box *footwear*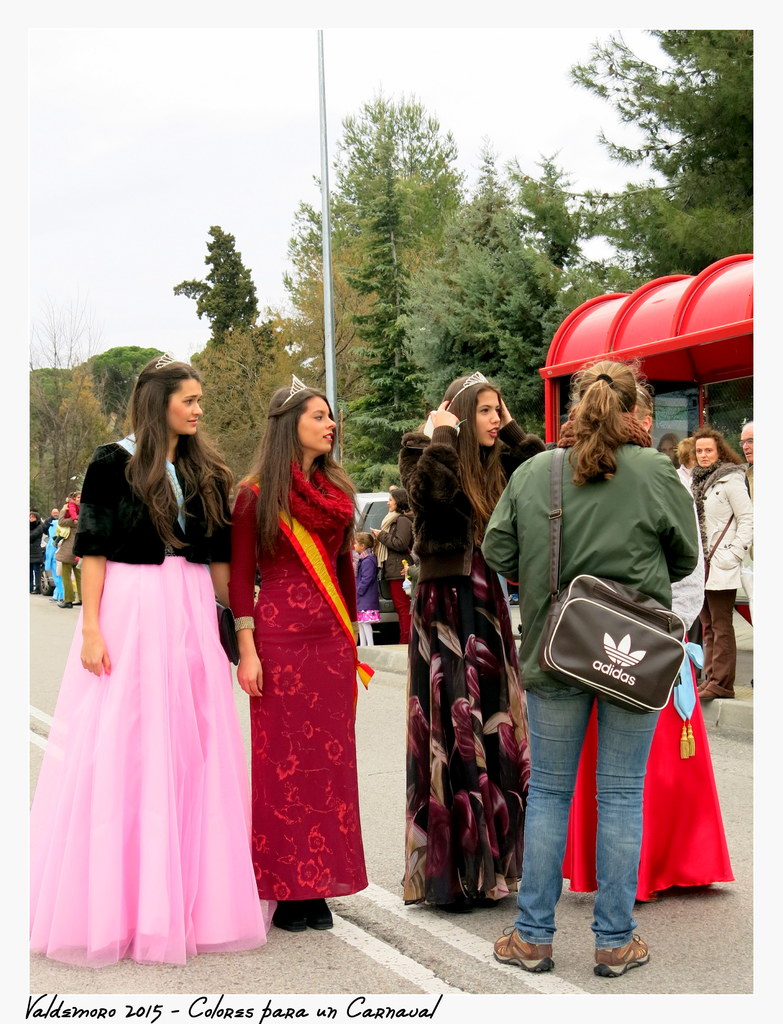
(left=307, top=892, right=341, bottom=937)
